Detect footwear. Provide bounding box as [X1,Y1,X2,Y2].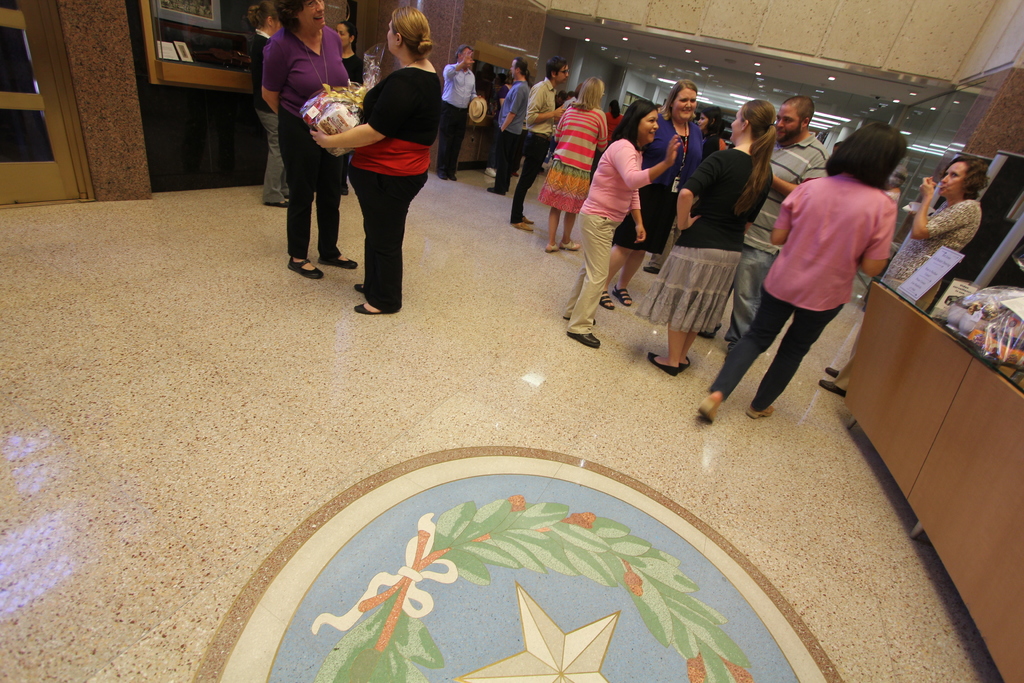
[566,332,600,354].
